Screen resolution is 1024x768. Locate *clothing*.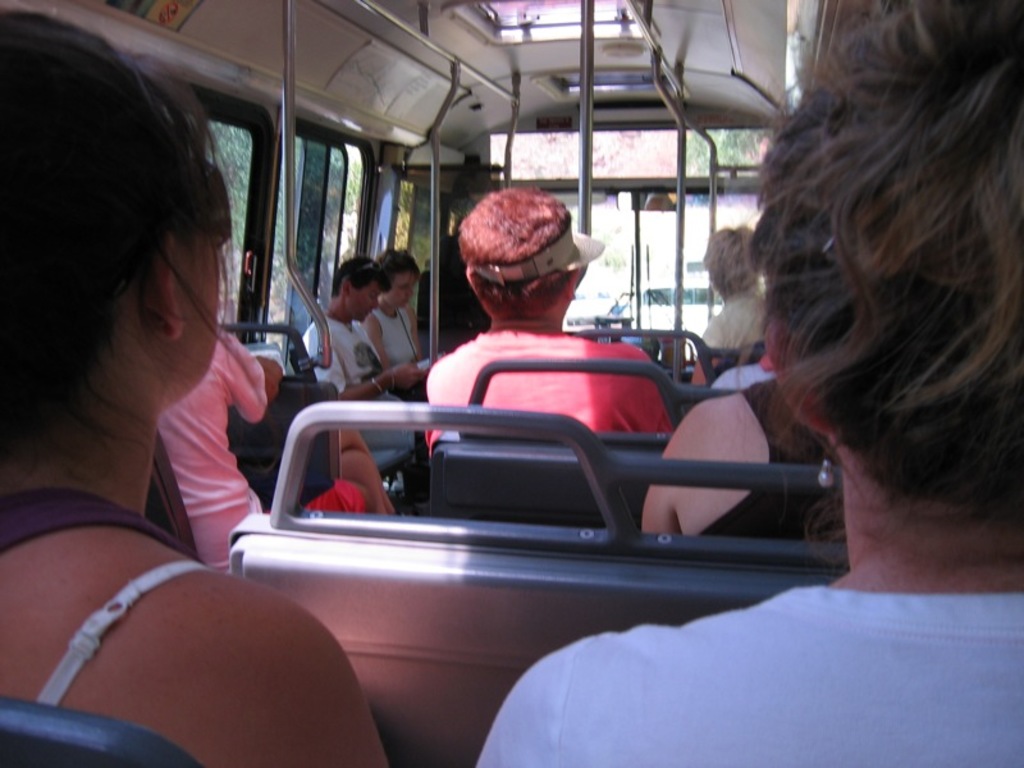
(x1=294, y1=315, x2=411, y2=403).
